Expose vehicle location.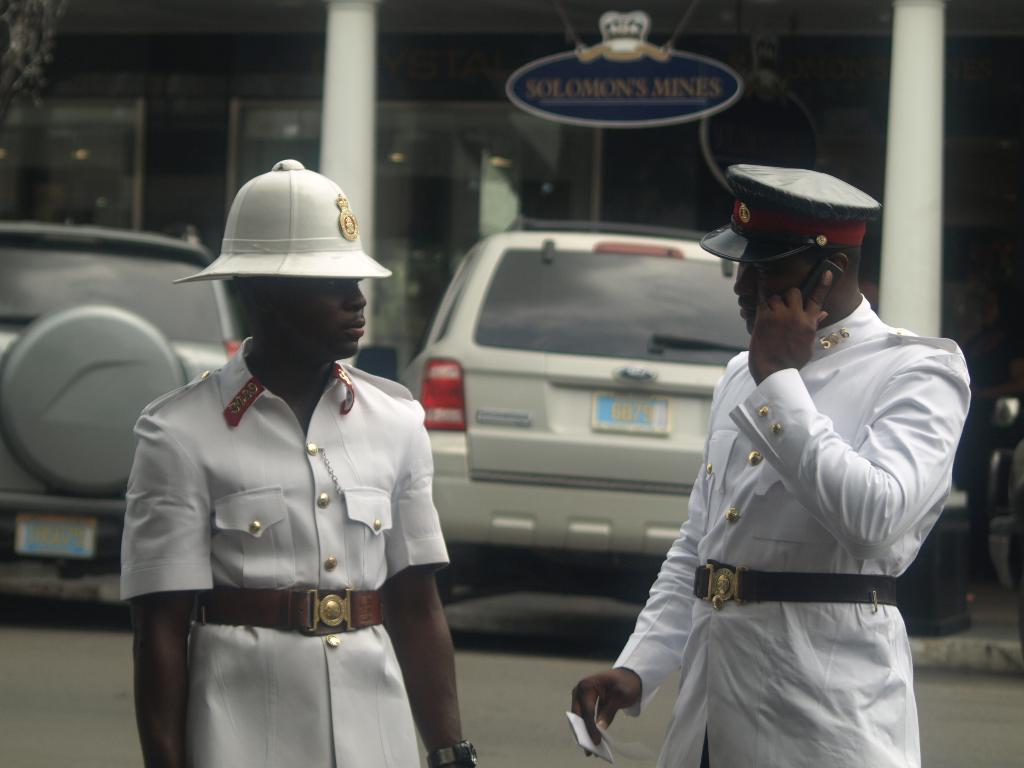
Exposed at 0,217,252,619.
